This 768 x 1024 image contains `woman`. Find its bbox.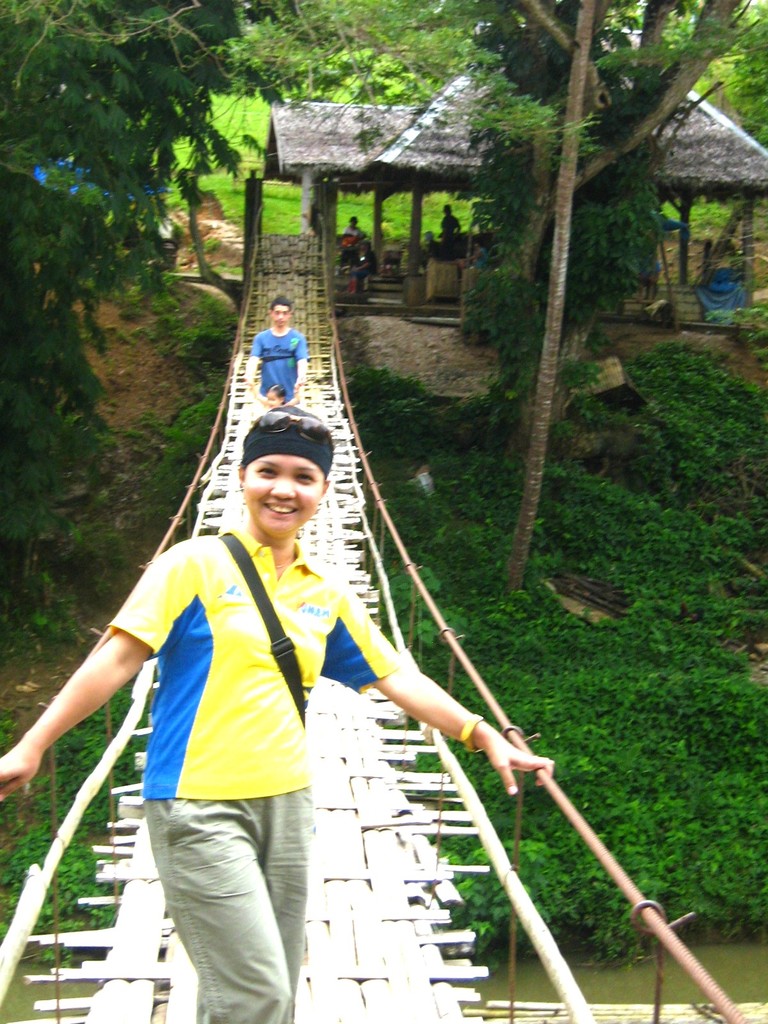
rect(0, 401, 559, 1023).
